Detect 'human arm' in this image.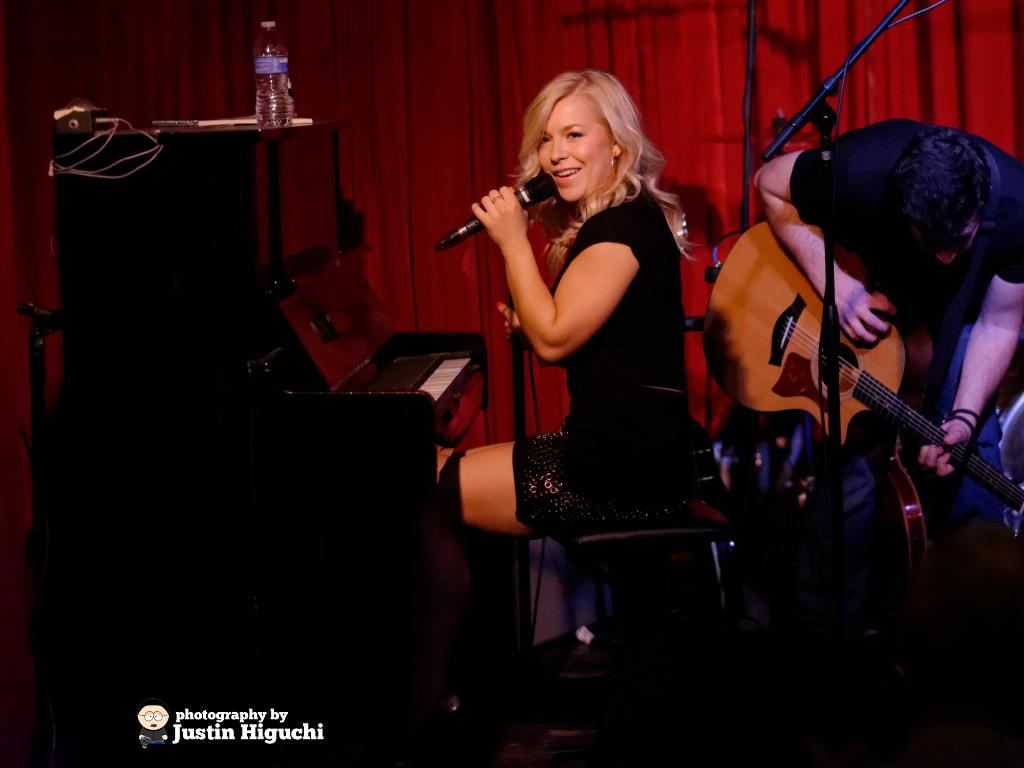
Detection: (x1=920, y1=211, x2=1023, y2=476).
